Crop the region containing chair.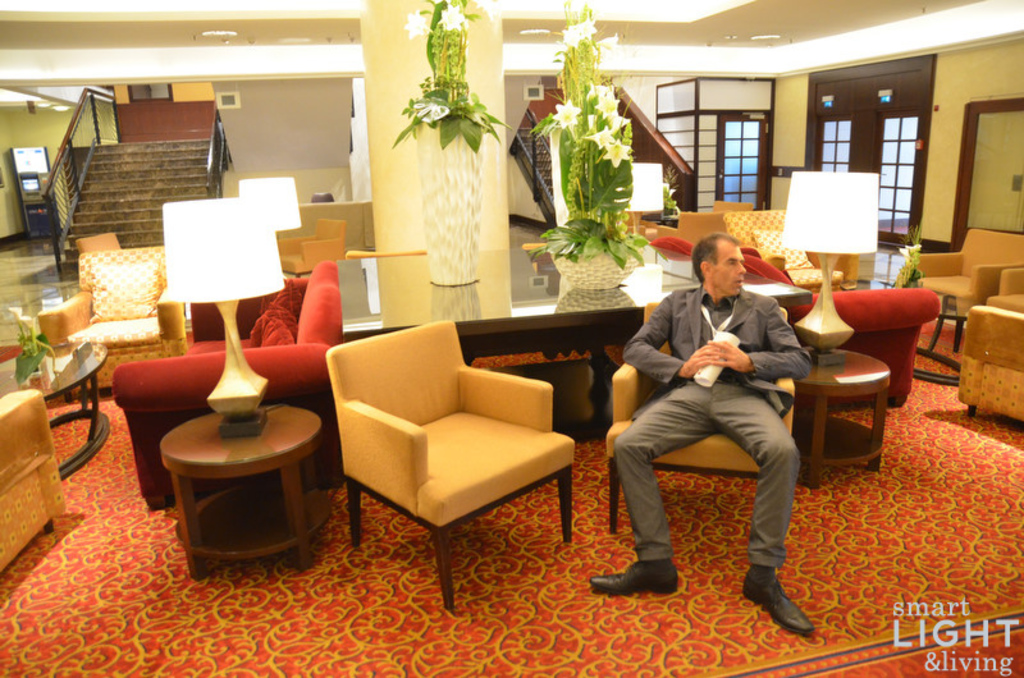
Crop region: [649,210,730,249].
